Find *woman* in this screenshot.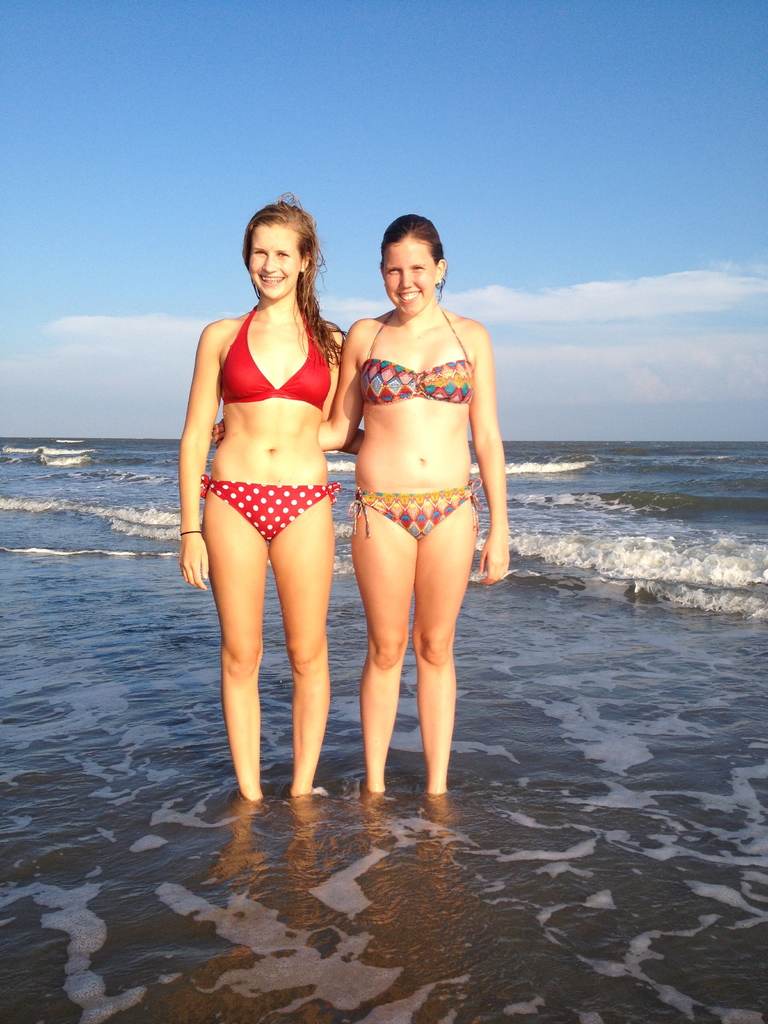
The bounding box for *woman* is 176/194/370/801.
